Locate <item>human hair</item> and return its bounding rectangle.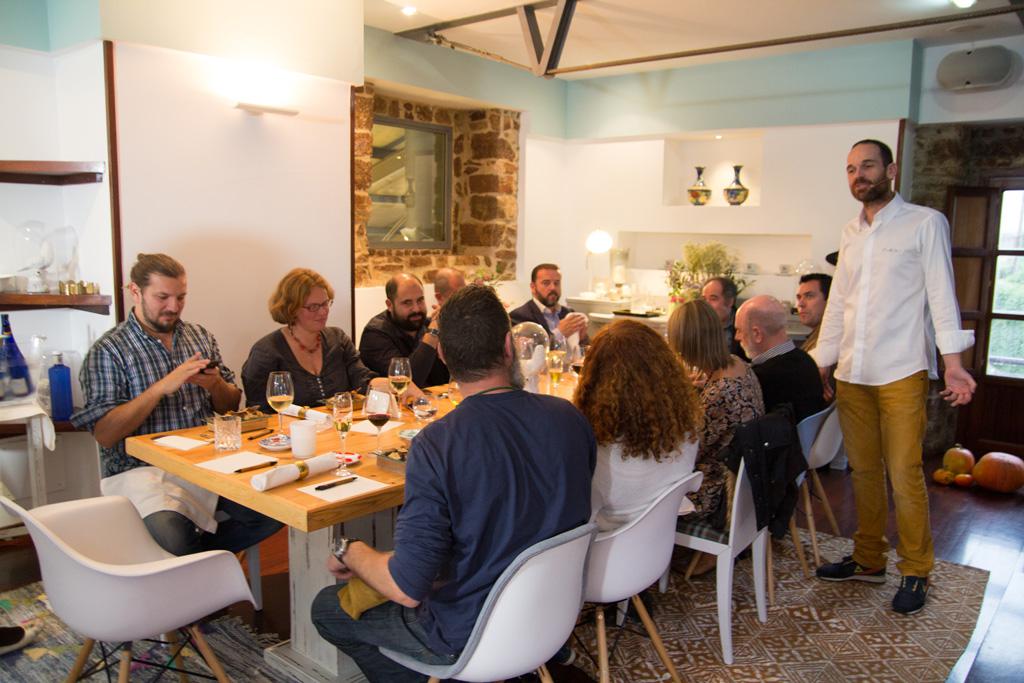
(852,139,895,176).
